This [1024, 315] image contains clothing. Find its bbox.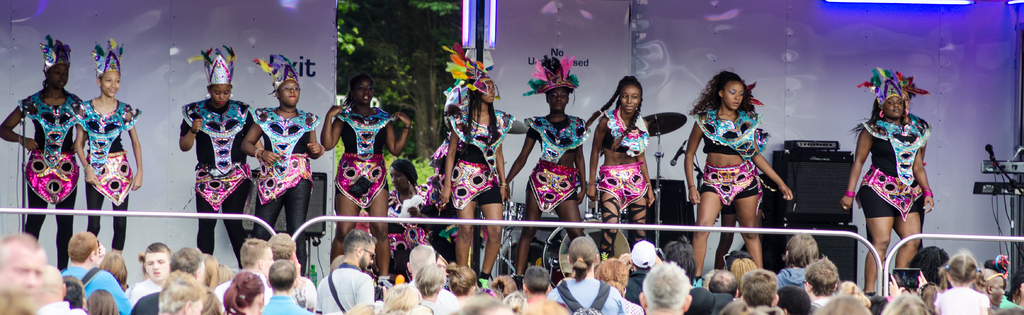
<bbox>246, 105, 303, 207</bbox>.
